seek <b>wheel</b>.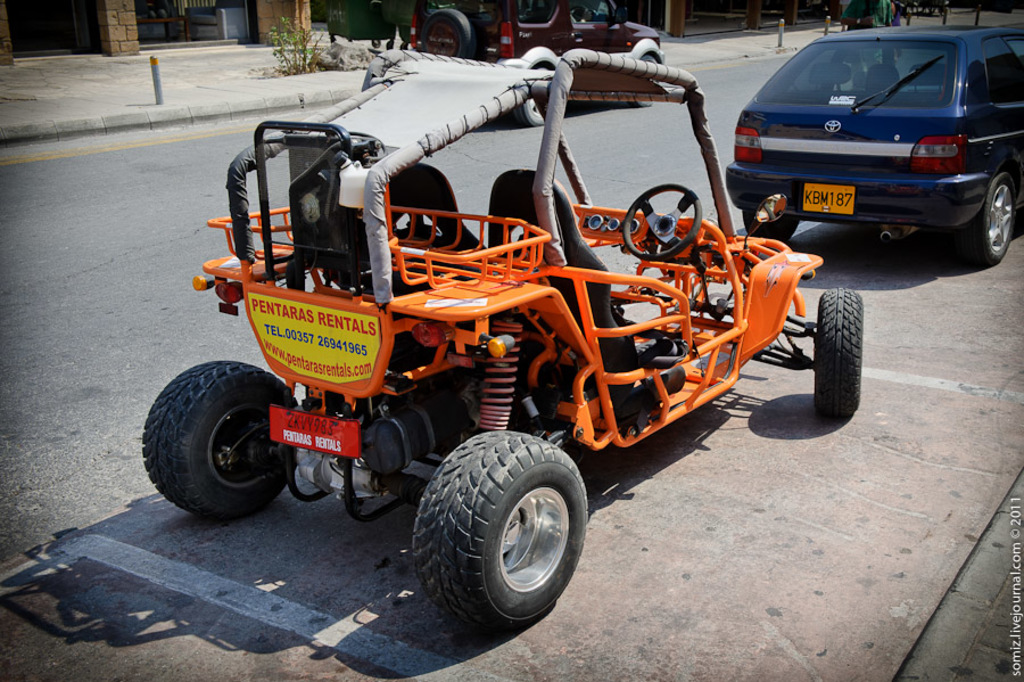
386 41 396 50.
